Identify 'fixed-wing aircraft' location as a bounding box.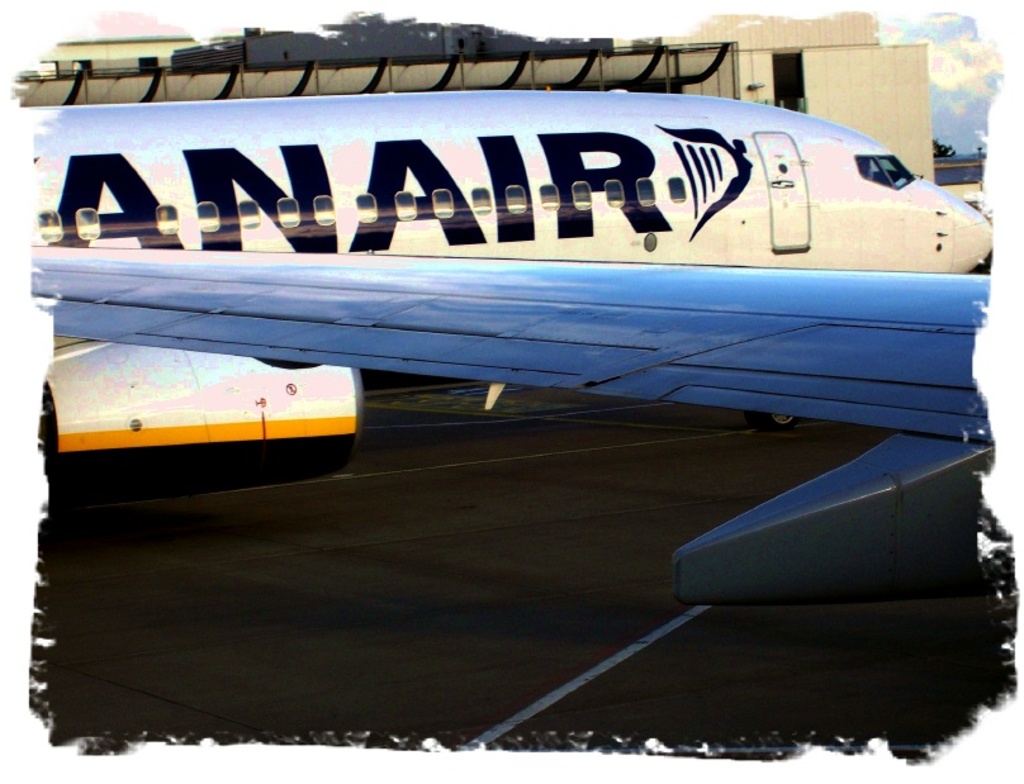
<region>18, 82, 1008, 607</region>.
